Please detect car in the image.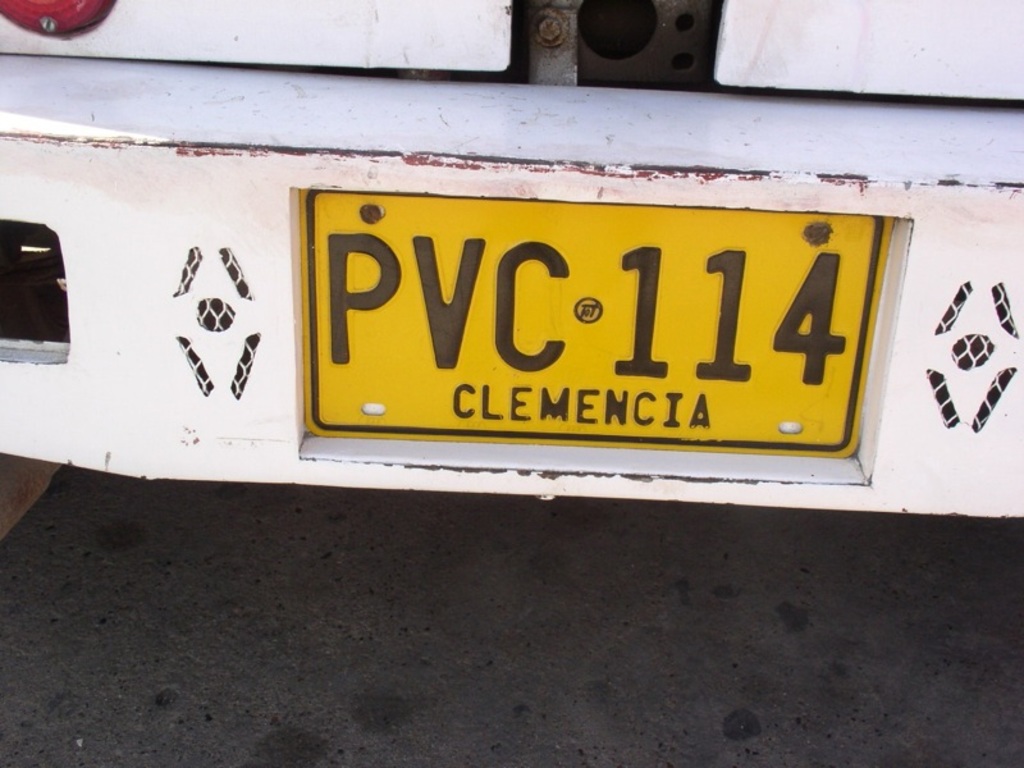
bbox(0, 0, 1020, 526).
